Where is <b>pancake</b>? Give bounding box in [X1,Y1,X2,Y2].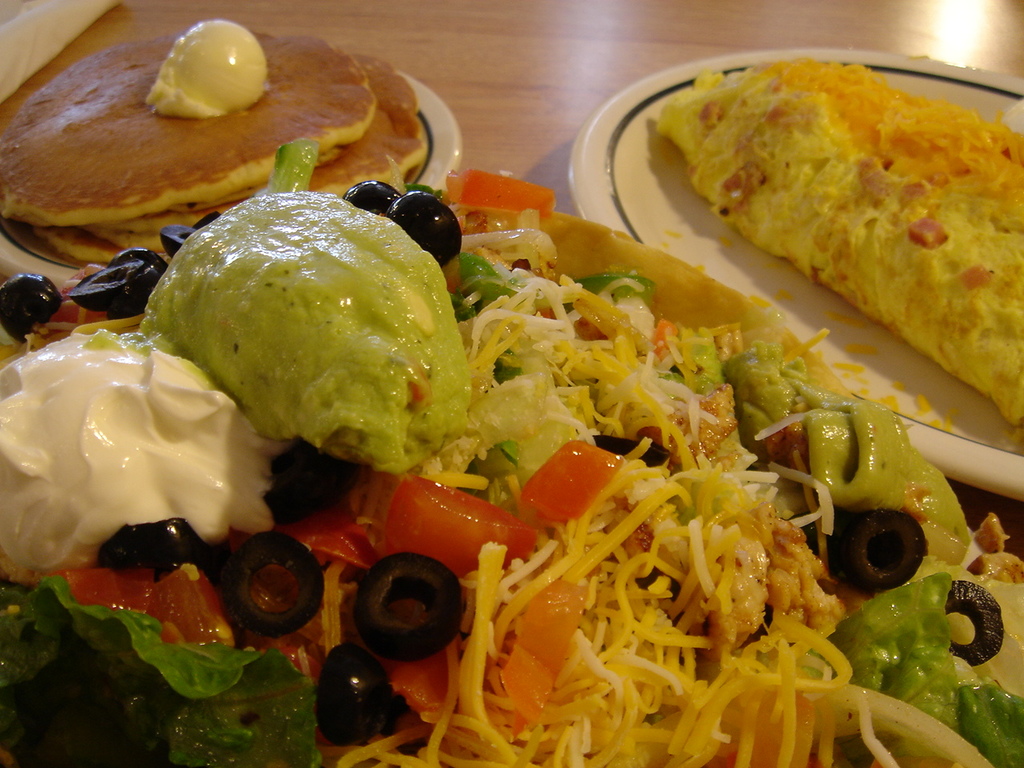
[0,49,420,241].
